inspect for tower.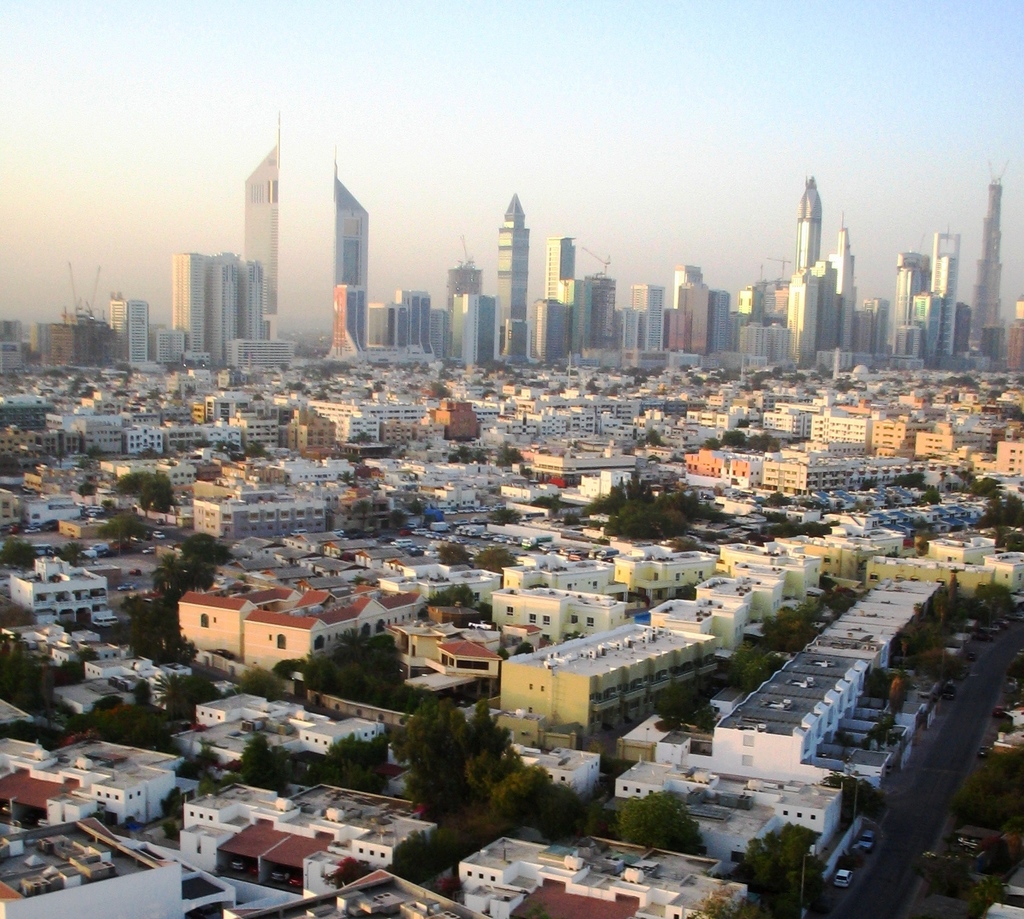
Inspection: bbox=(829, 211, 856, 349).
